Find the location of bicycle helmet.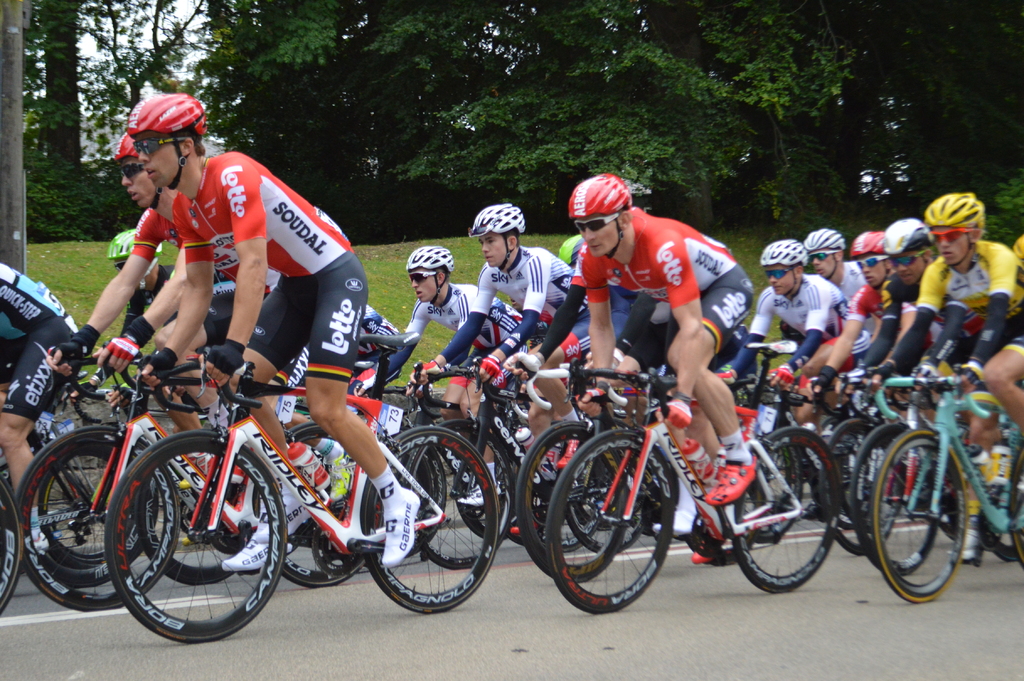
Location: x1=106, y1=229, x2=158, y2=283.
